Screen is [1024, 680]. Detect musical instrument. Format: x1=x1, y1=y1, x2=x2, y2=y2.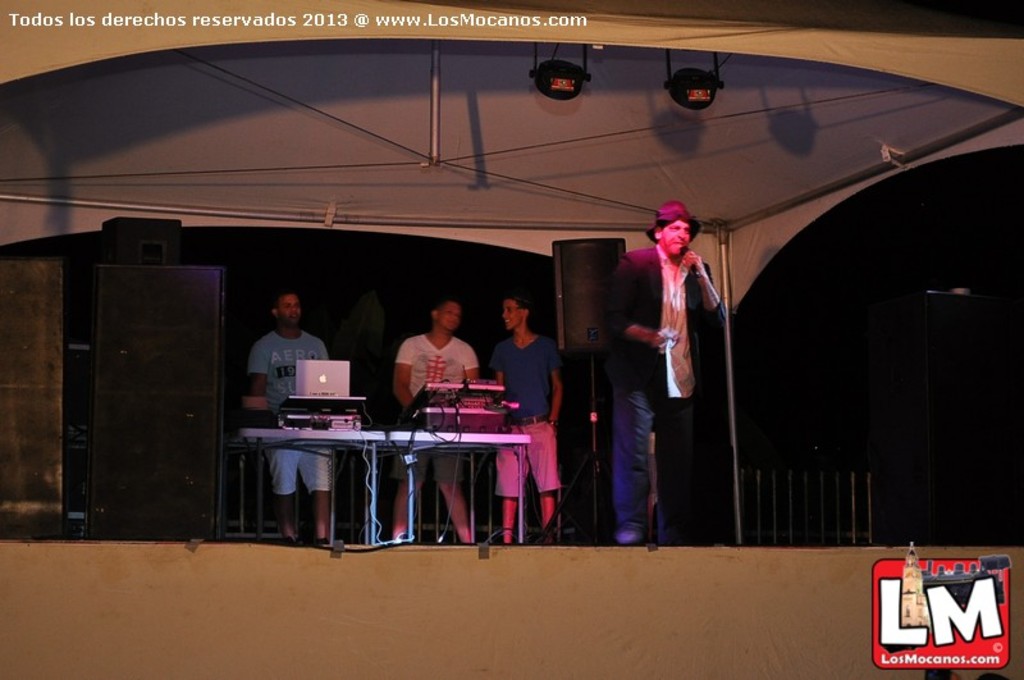
x1=280, y1=397, x2=366, y2=414.
